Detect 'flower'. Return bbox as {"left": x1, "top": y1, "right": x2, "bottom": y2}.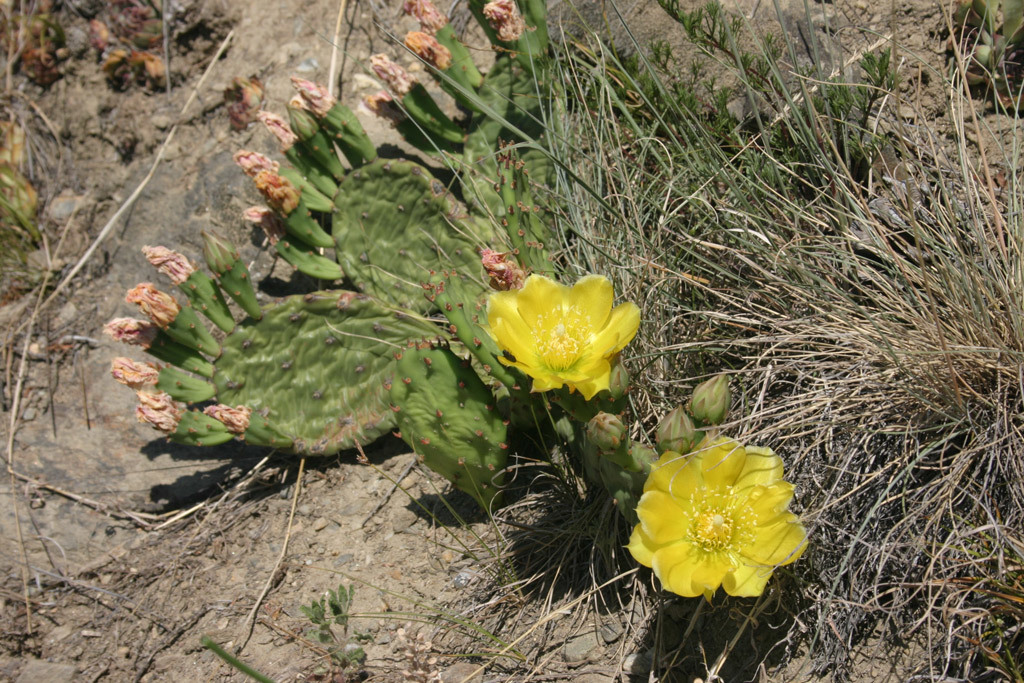
{"left": 367, "top": 52, "right": 422, "bottom": 106}.
